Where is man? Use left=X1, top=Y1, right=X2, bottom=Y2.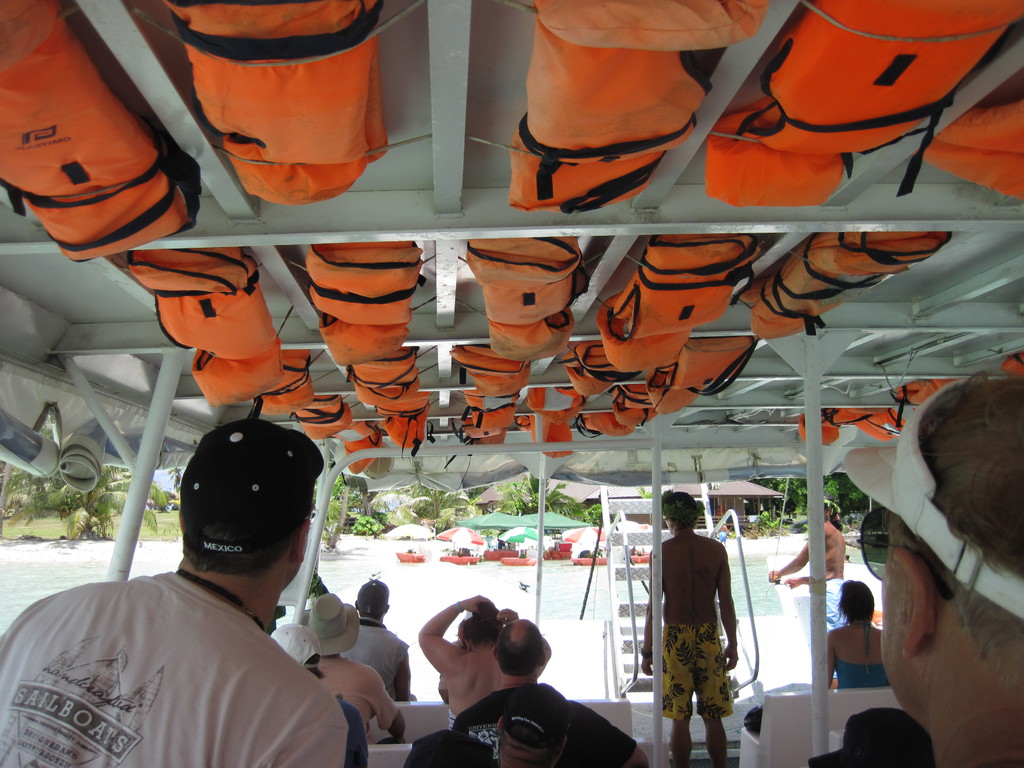
left=339, top=576, right=415, bottom=703.
